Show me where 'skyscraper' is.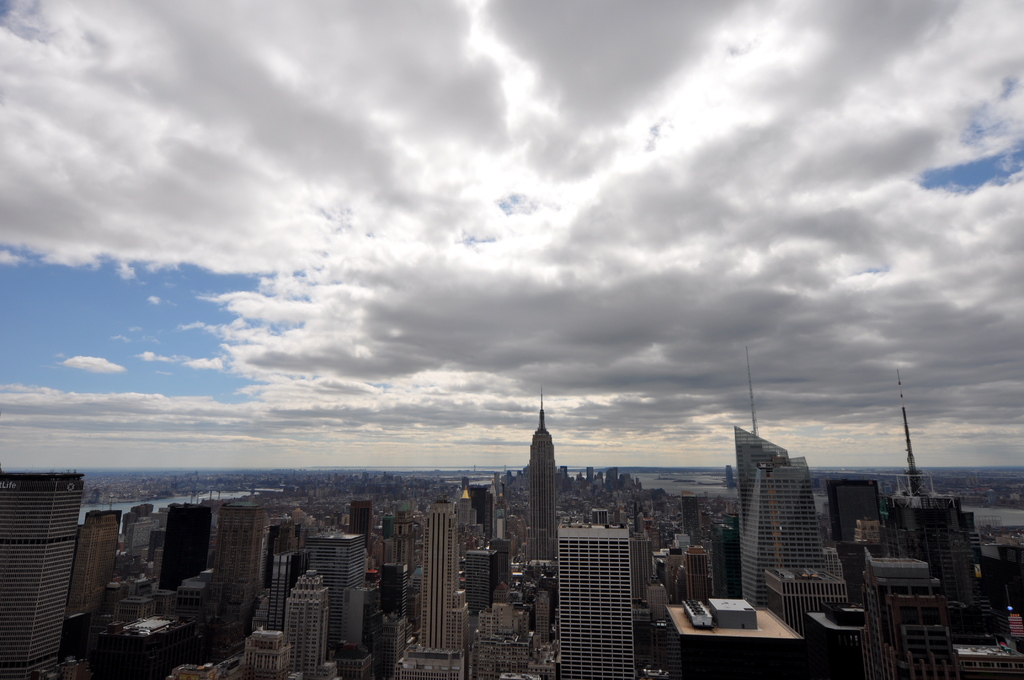
'skyscraper' is at [0, 473, 83, 679].
